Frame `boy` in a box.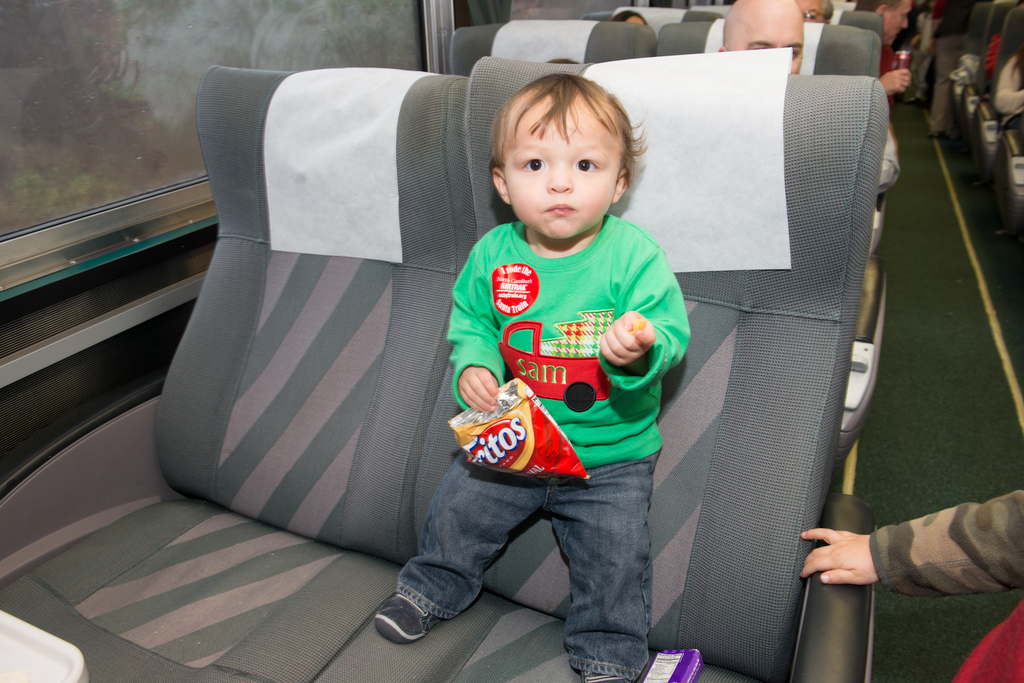
(370,68,695,682).
